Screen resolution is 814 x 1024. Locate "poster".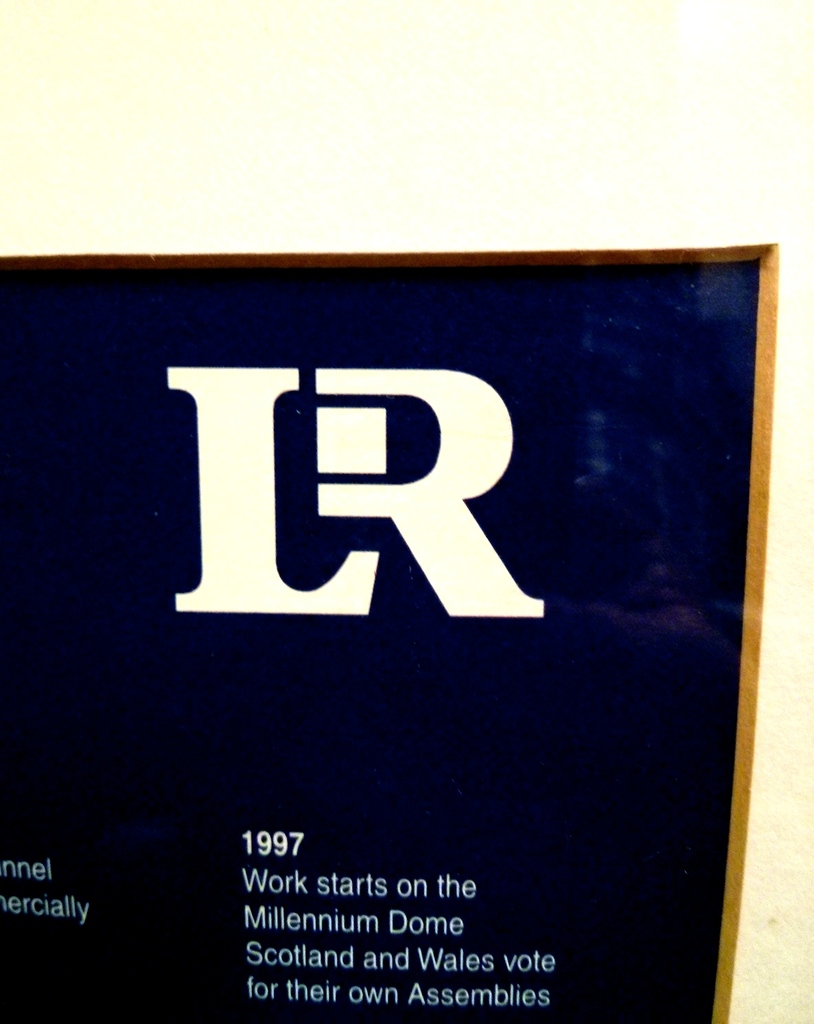
[x1=0, y1=263, x2=761, y2=1023].
